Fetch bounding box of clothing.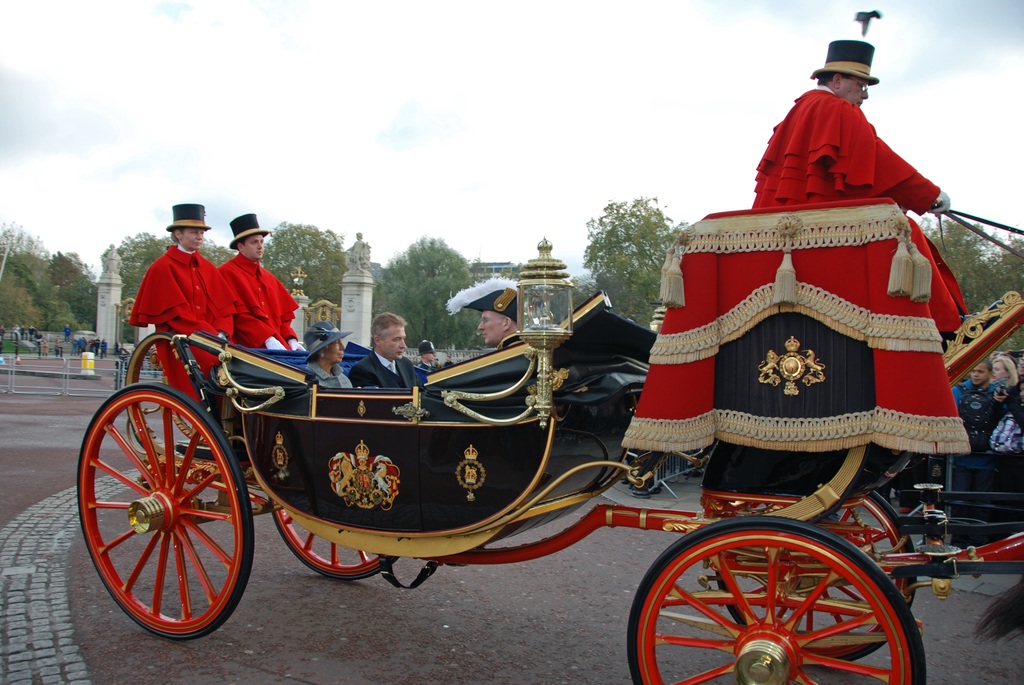
Bbox: l=309, t=365, r=355, b=395.
